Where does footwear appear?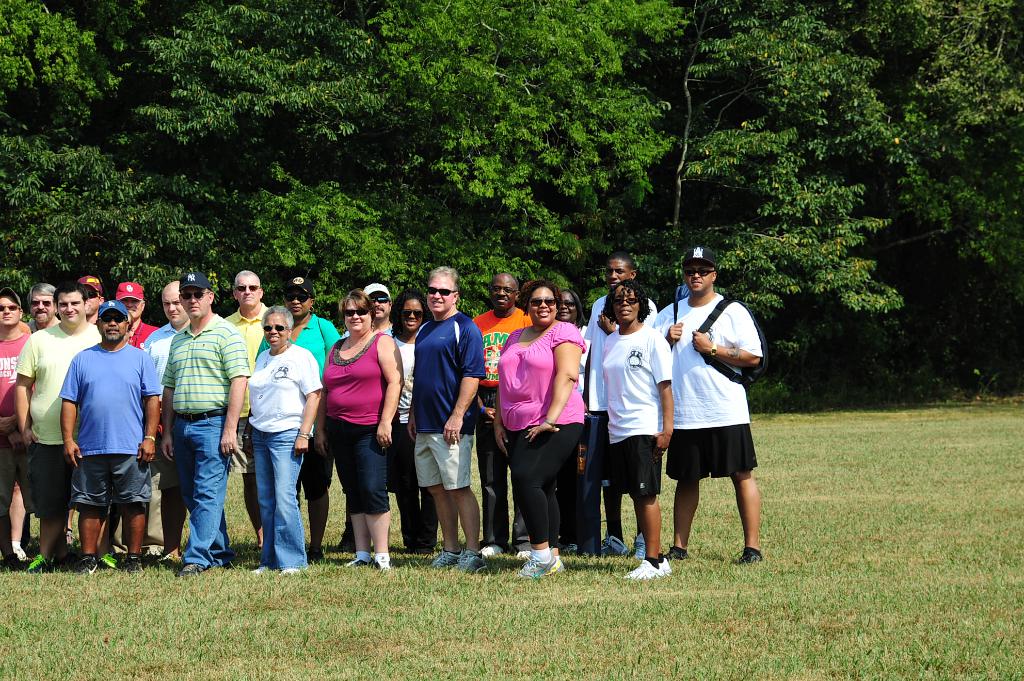
Appears at BBox(655, 559, 666, 575).
